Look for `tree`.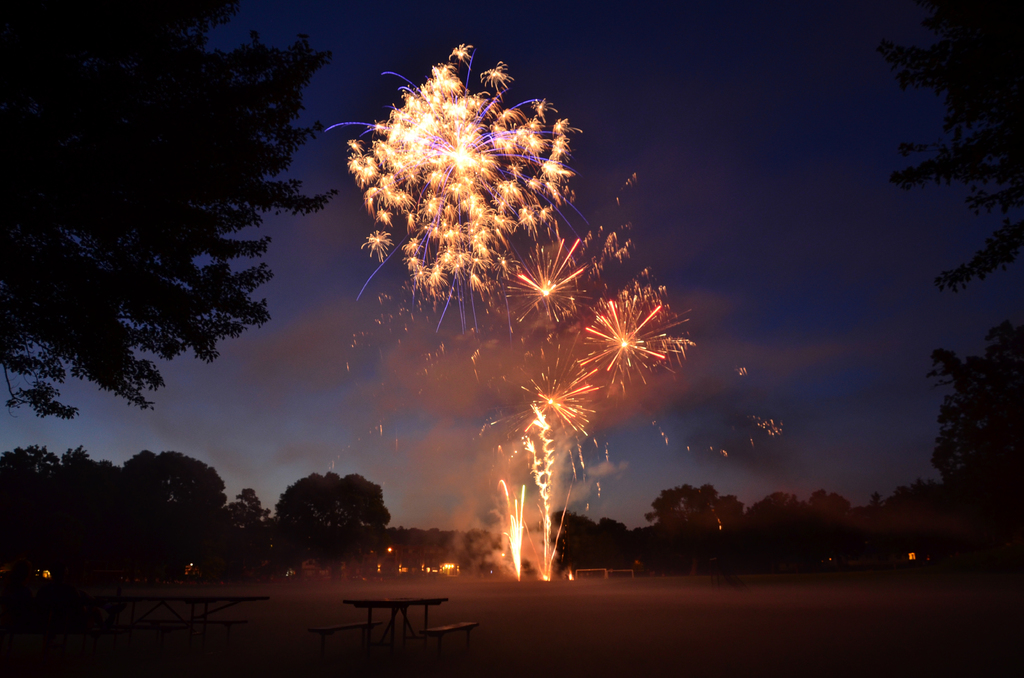
Found: [left=266, top=467, right=396, bottom=574].
